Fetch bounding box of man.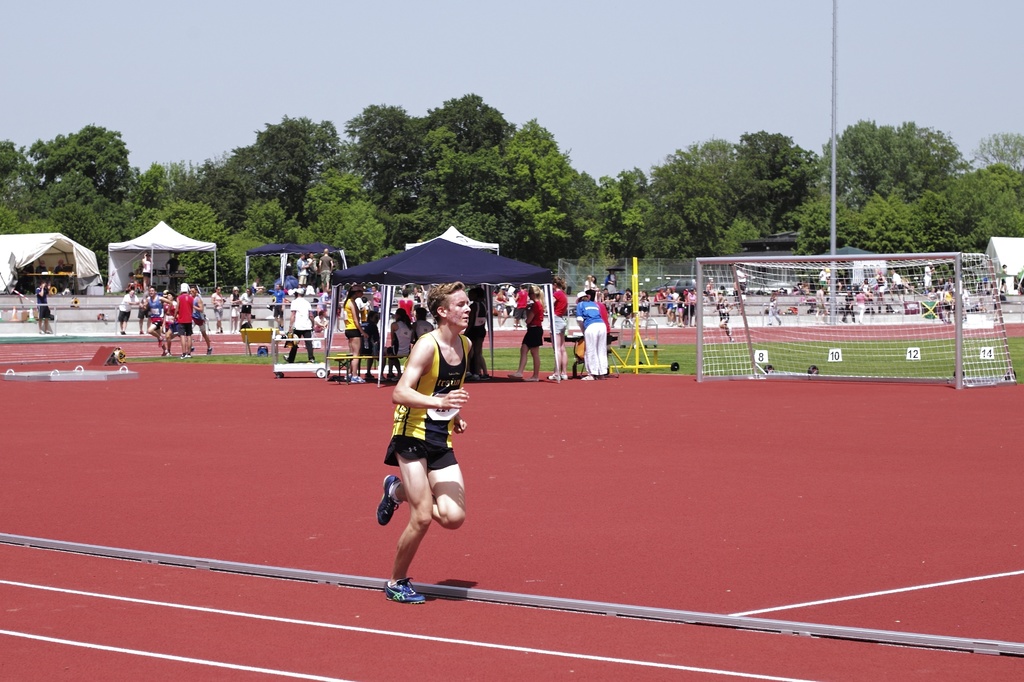
Bbox: bbox(601, 289, 612, 315).
